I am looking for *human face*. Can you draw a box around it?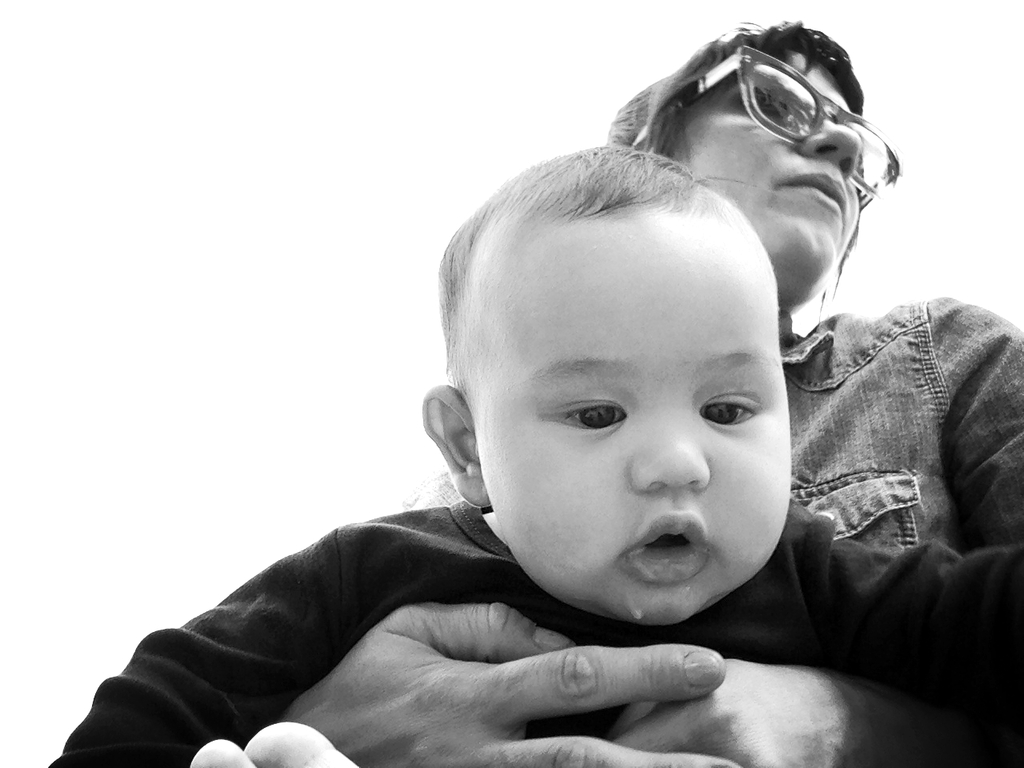
Sure, the bounding box is 468, 207, 788, 621.
